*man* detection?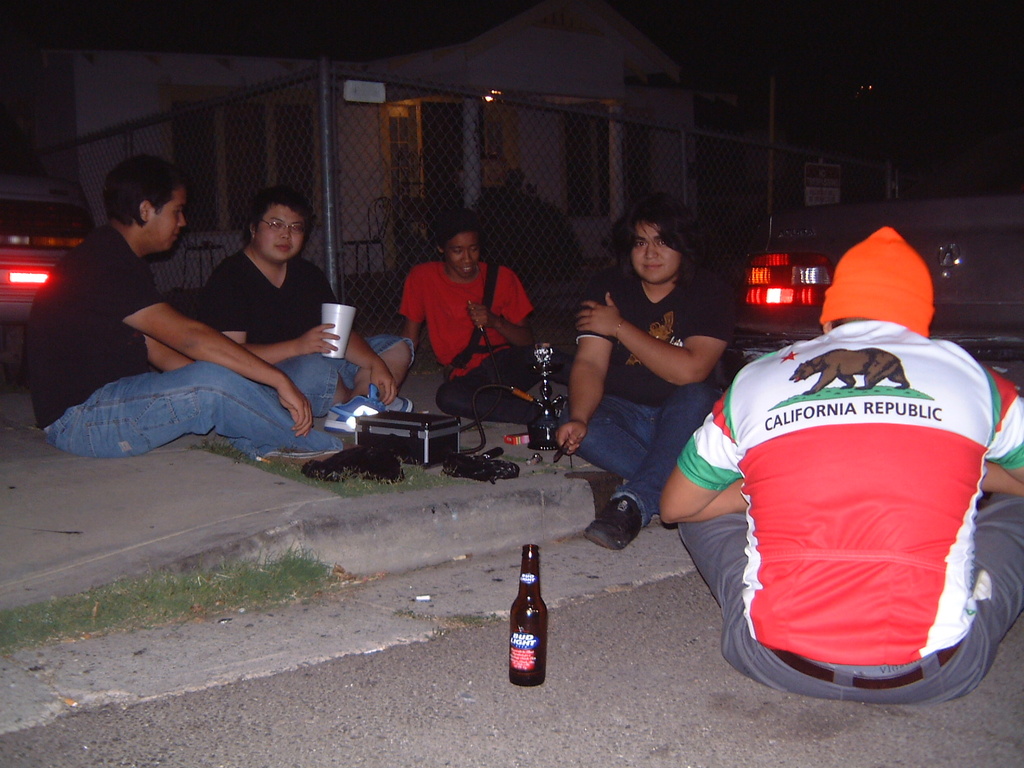
crop(668, 219, 1023, 715)
